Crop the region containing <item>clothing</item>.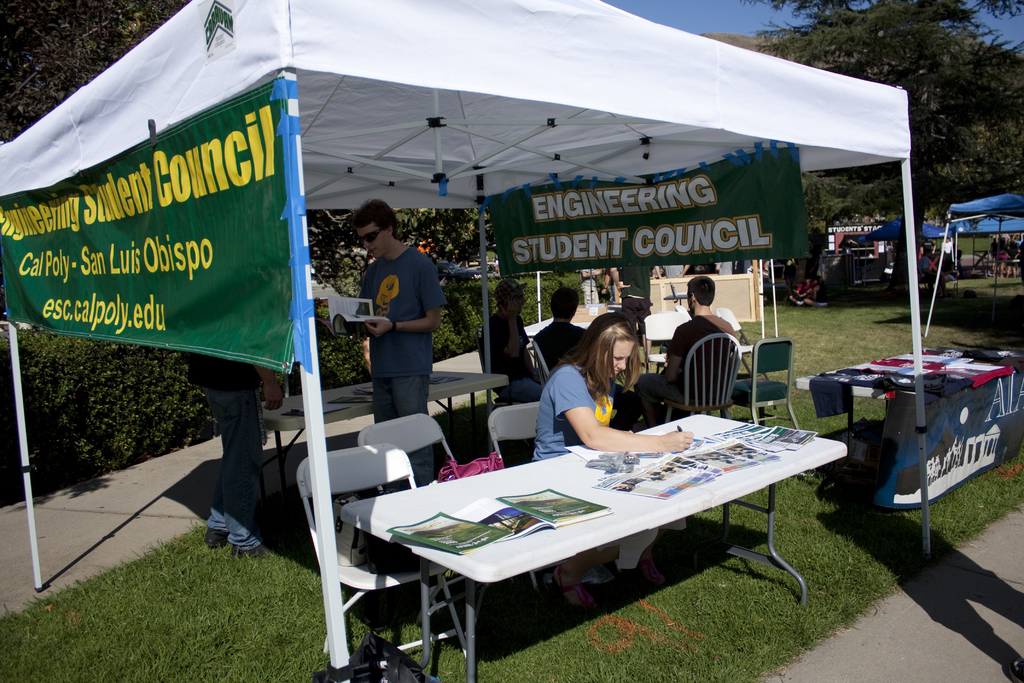
Crop region: bbox(522, 363, 610, 468).
